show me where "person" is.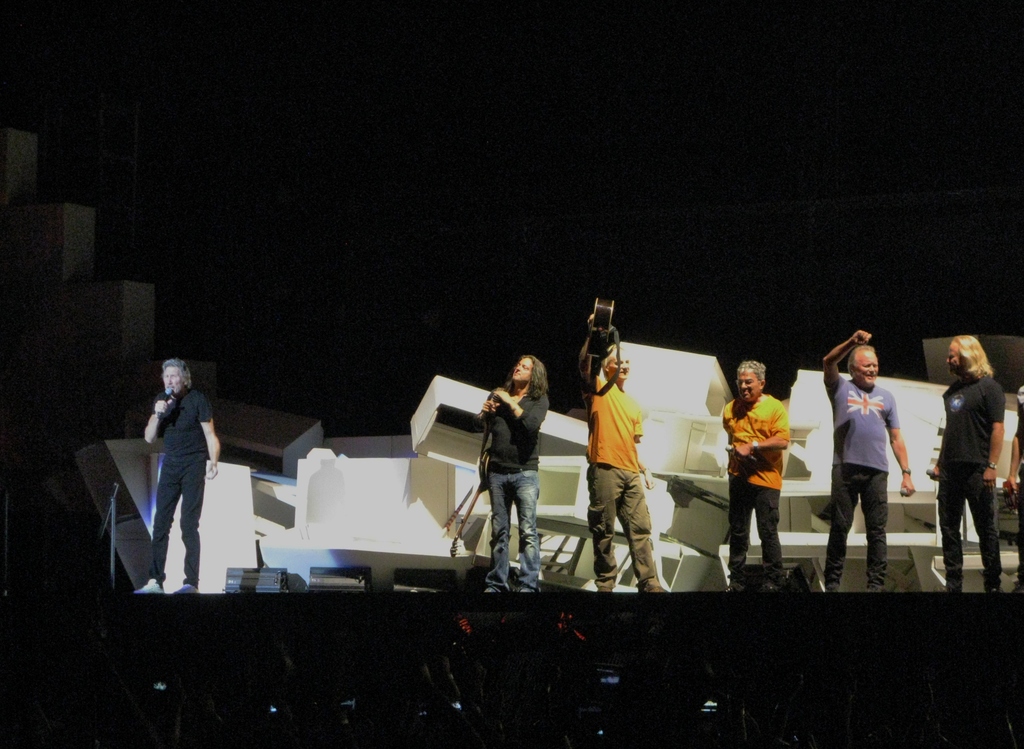
"person" is at bbox=(484, 355, 547, 590).
